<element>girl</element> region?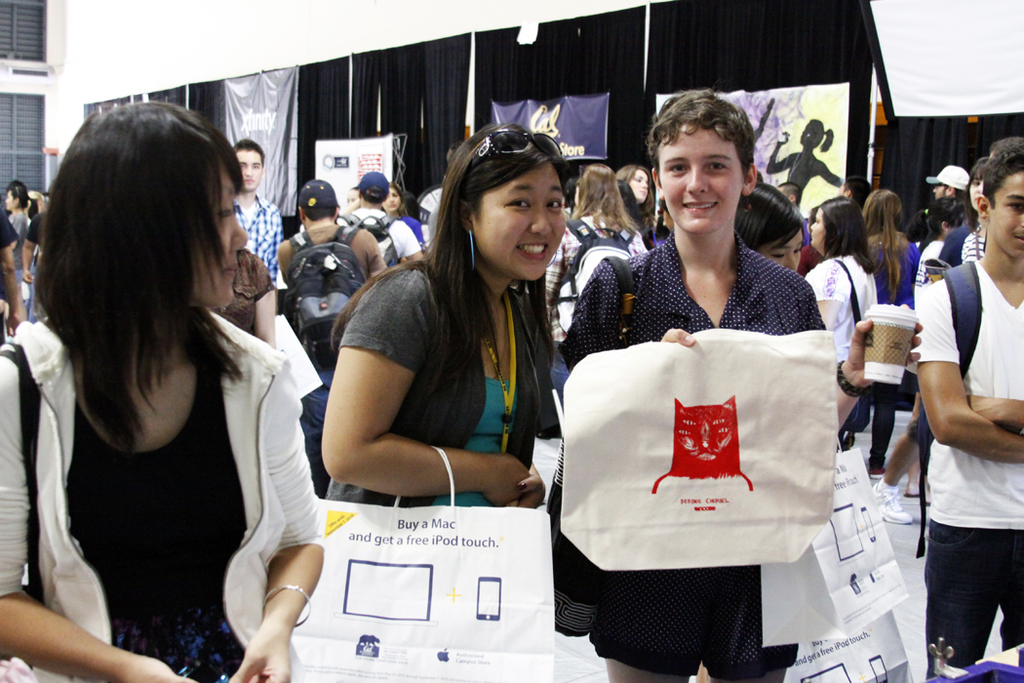
l=0, t=104, r=318, b=682
